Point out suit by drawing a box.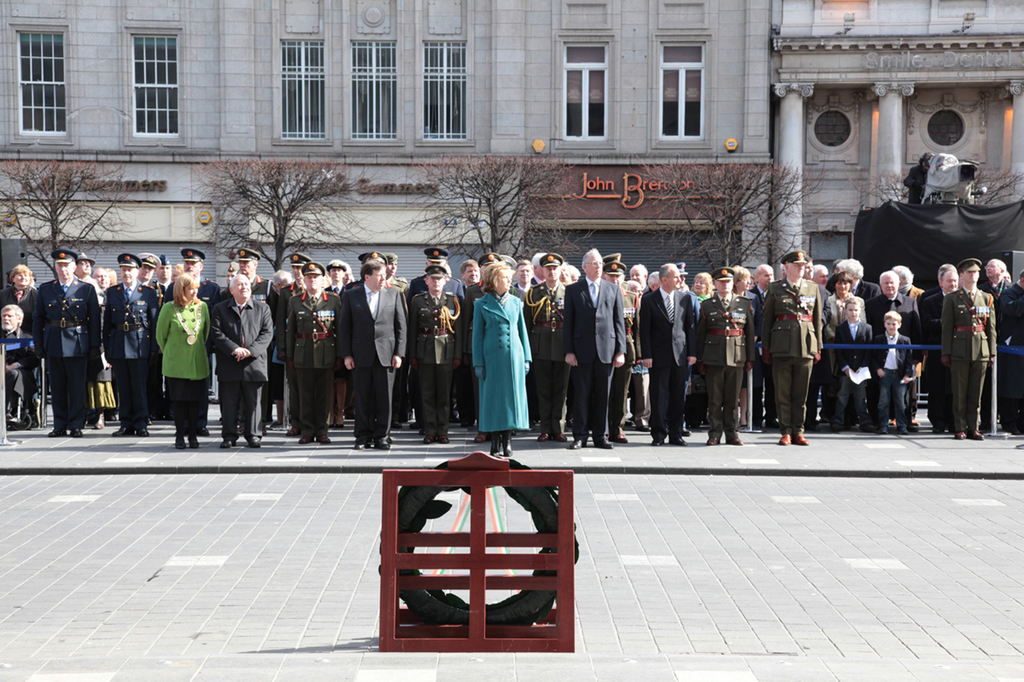
166/273/224/426.
